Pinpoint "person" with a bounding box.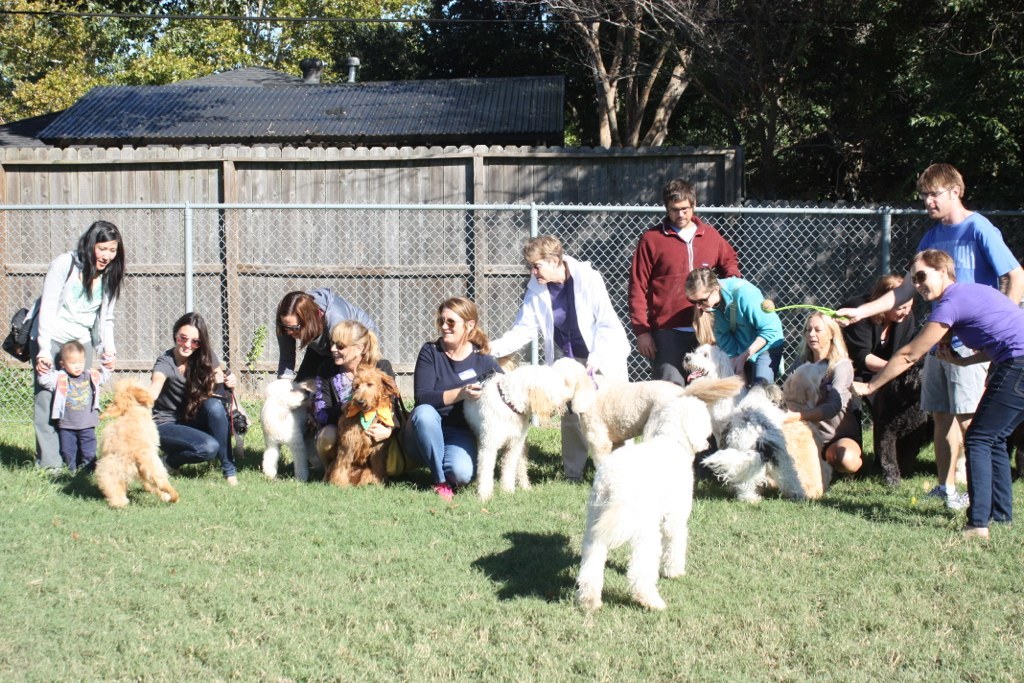
Rect(36, 336, 110, 472).
